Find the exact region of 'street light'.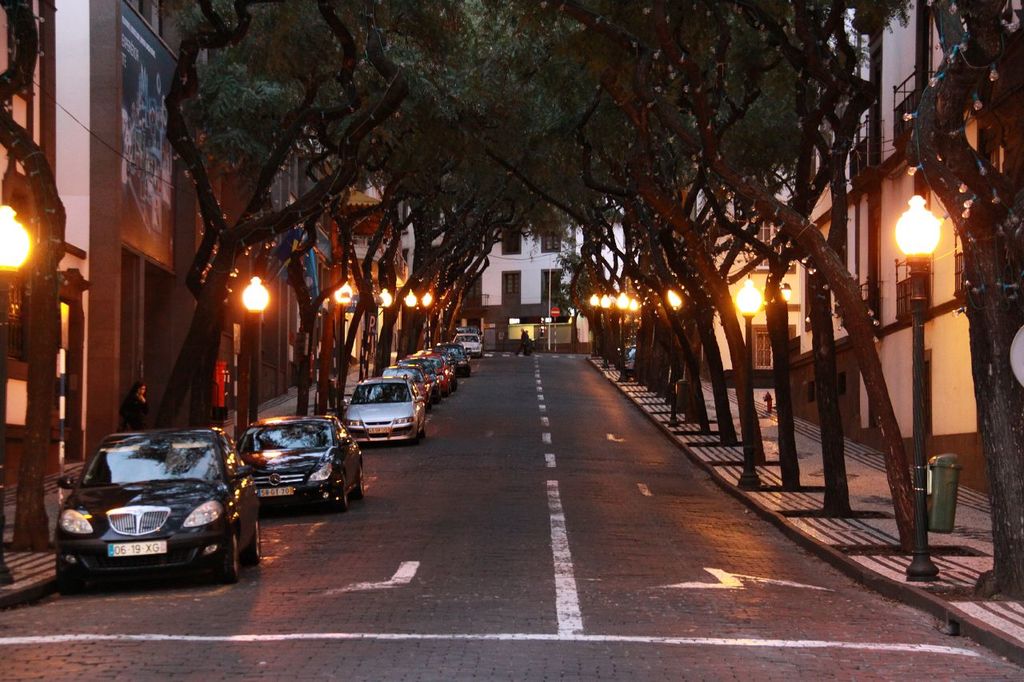
Exact region: select_region(590, 290, 598, 357).
